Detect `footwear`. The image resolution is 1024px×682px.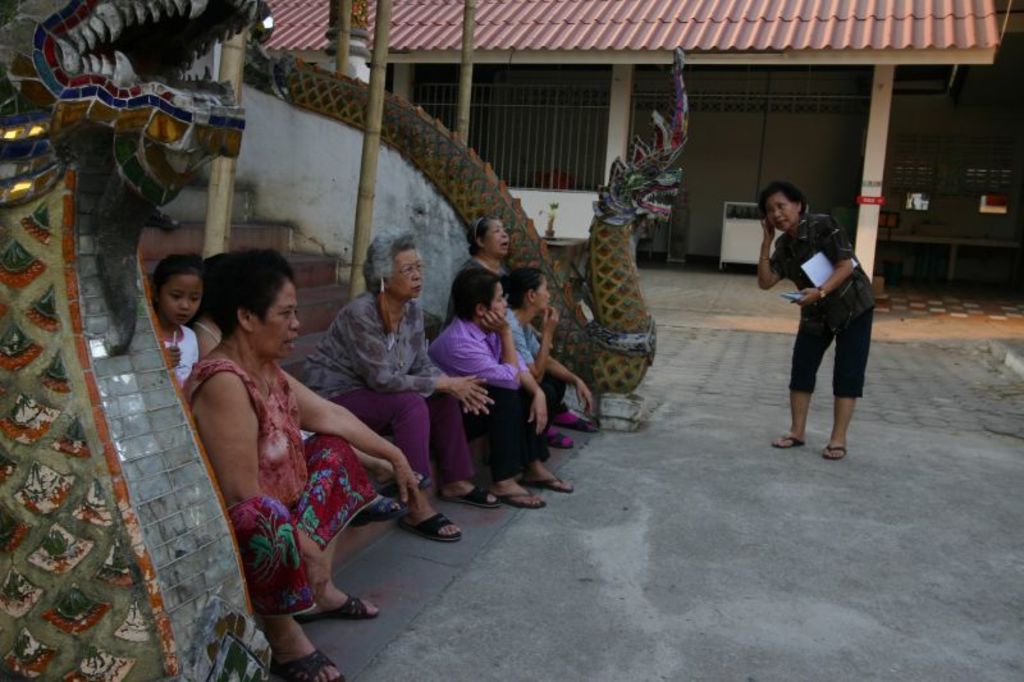
select_region(383, 471, 430, 494).
